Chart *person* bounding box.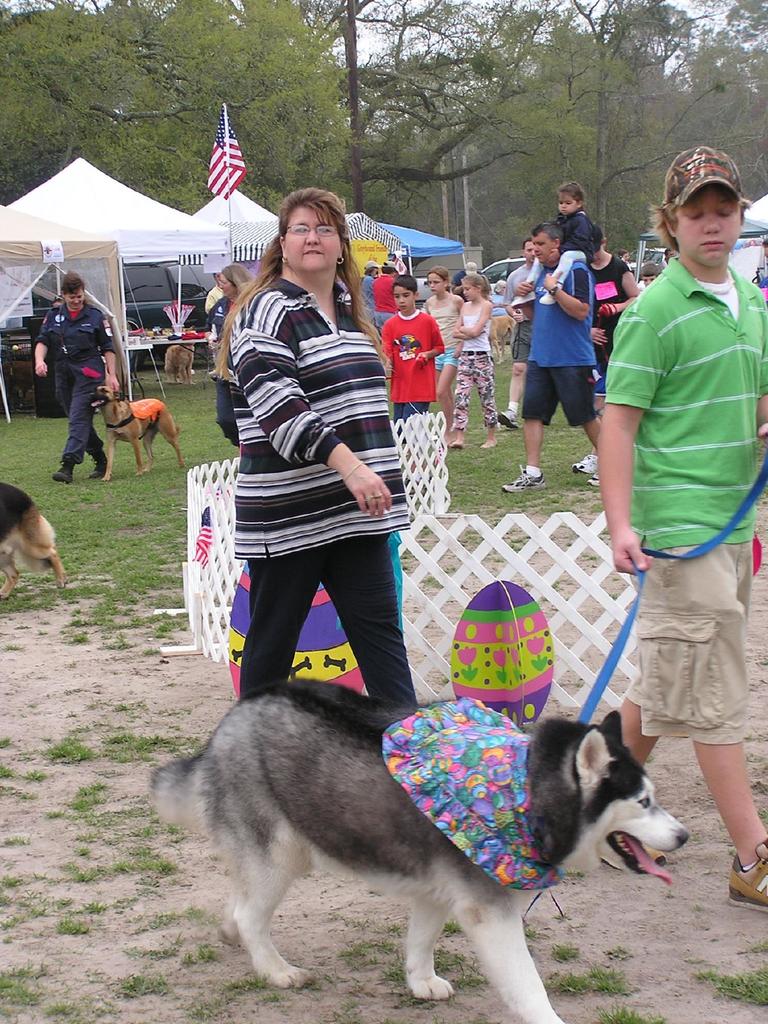
Charted: detection(210, 255, 239, 449).
